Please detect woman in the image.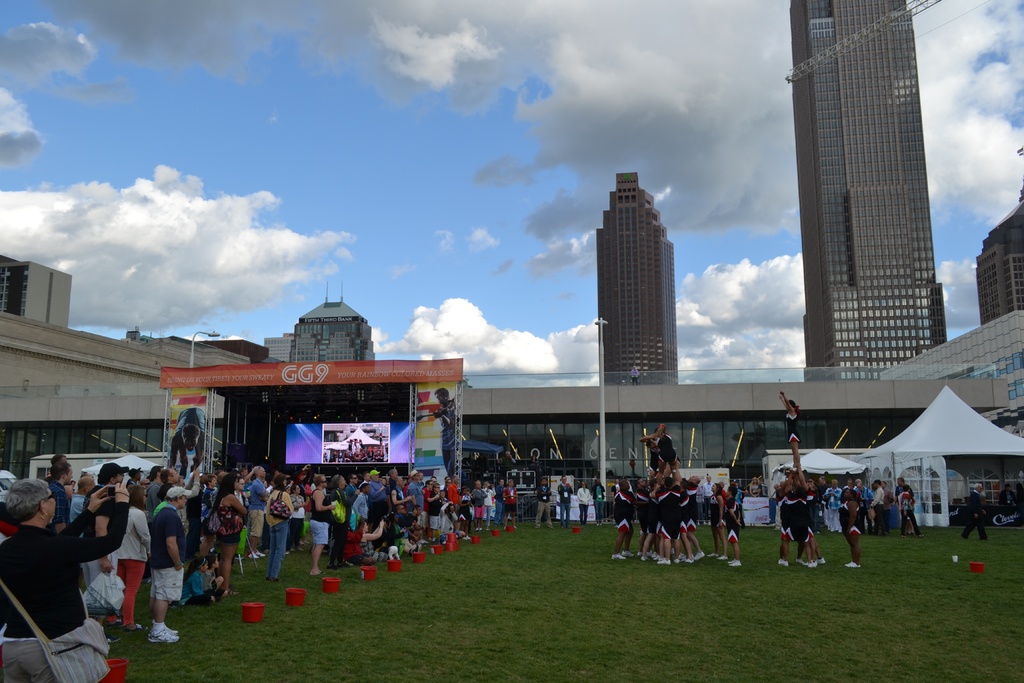
Rect(205, 475, 249, 595).
